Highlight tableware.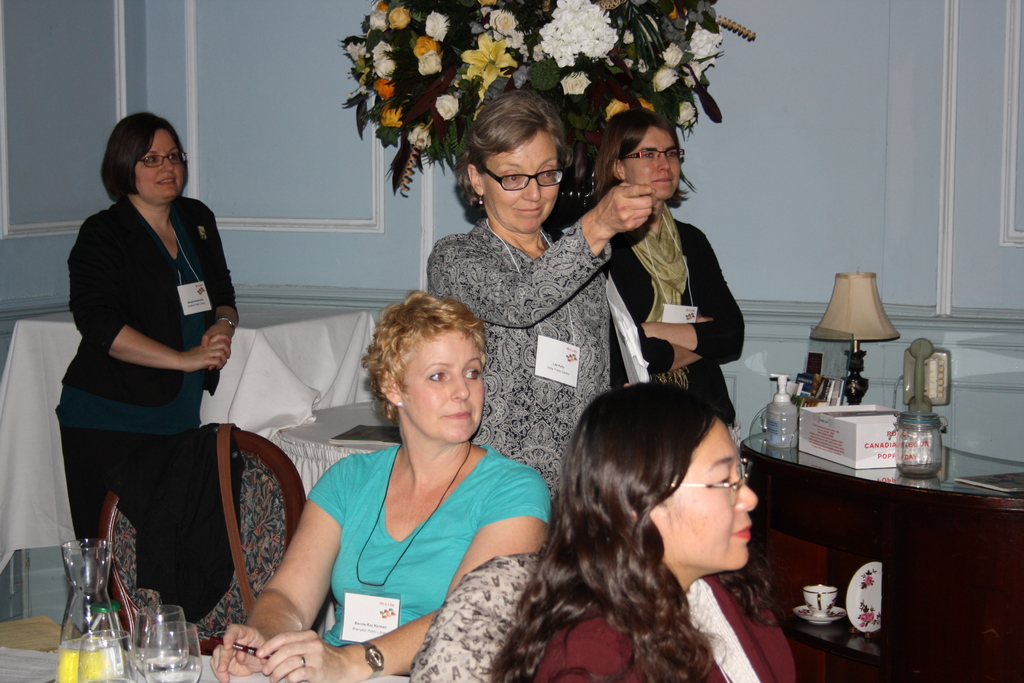
Highlighted region: bbox=[143, 622, 204, 682].
